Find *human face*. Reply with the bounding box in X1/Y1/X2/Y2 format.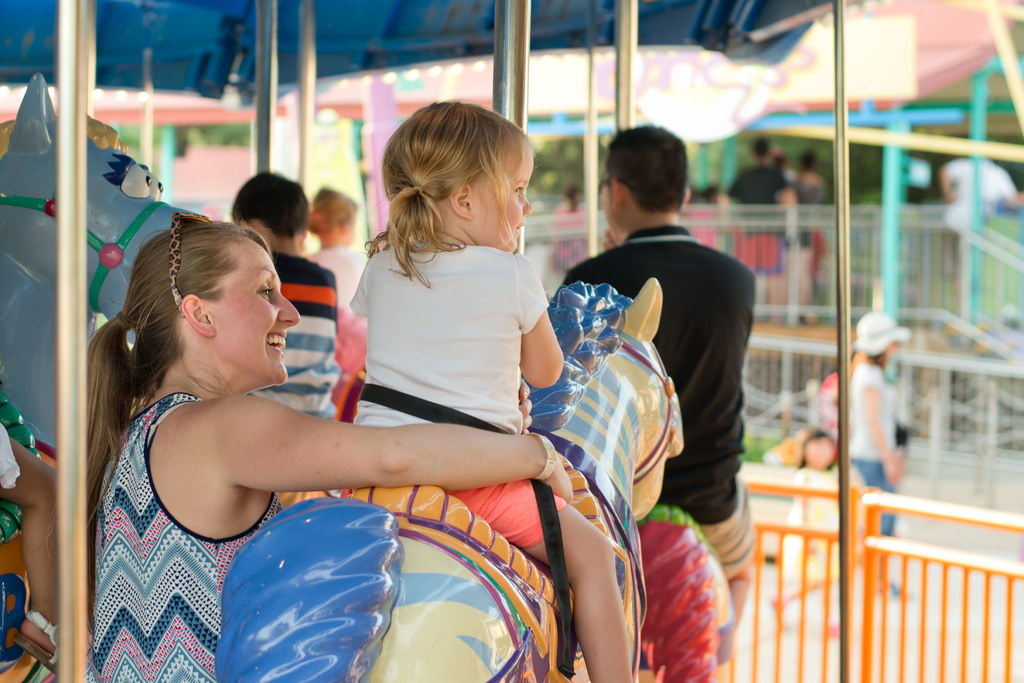
476/147/532/255.
